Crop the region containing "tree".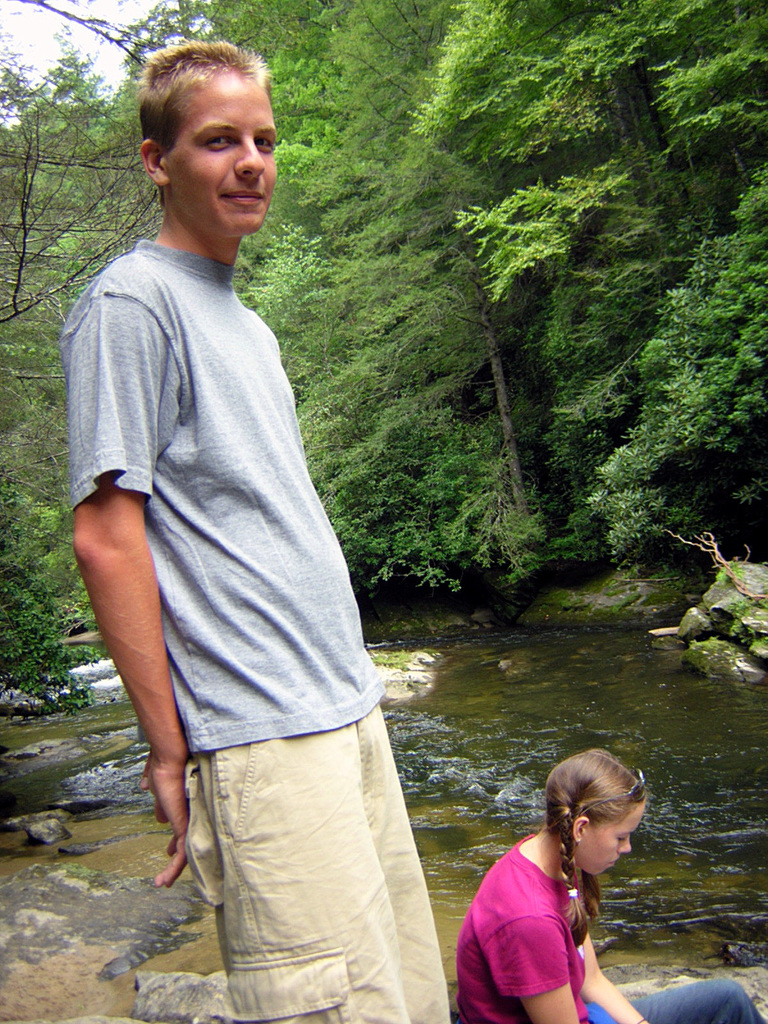
Crop region: 290, 0, 617, 530.
